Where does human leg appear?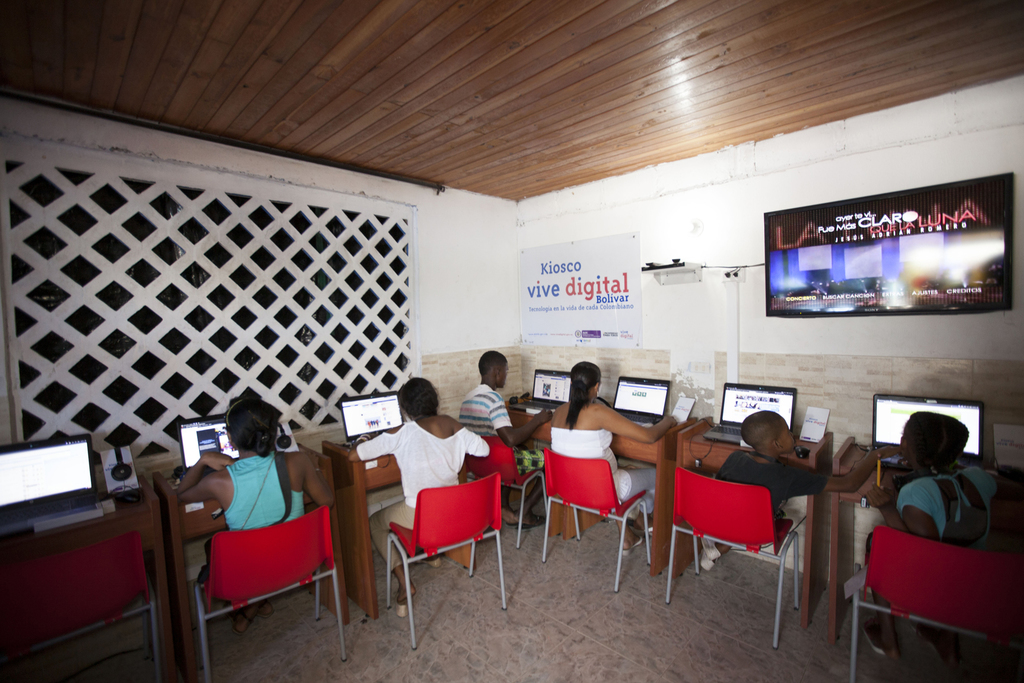
Appears at bbox=(623, 465, 655, 529).
